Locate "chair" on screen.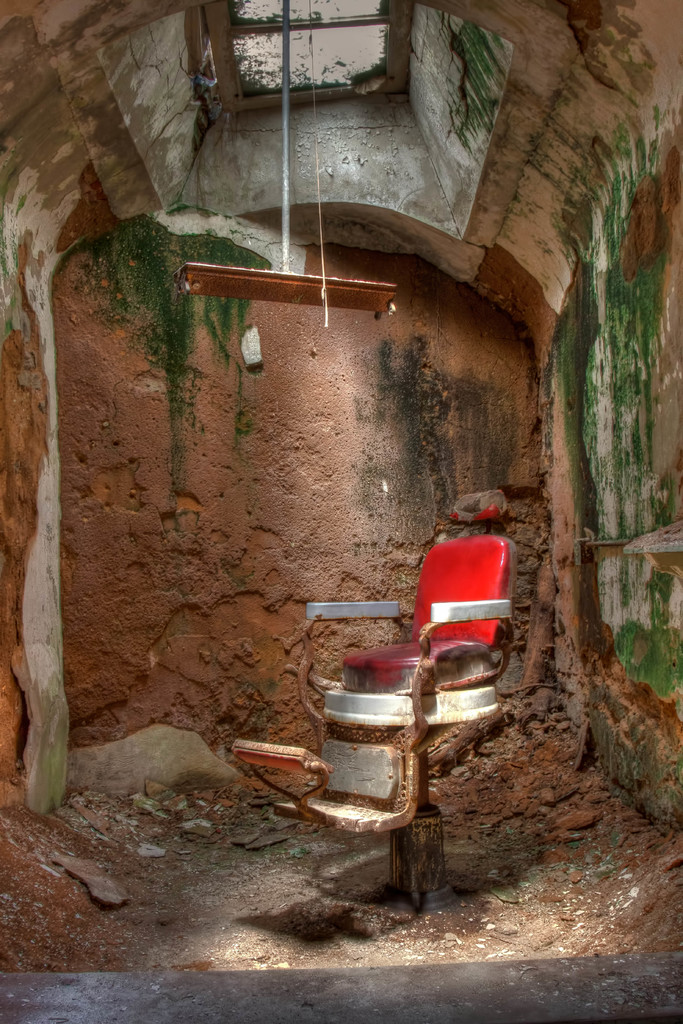
On screen at bbox=[263, 530, 522, 879].
